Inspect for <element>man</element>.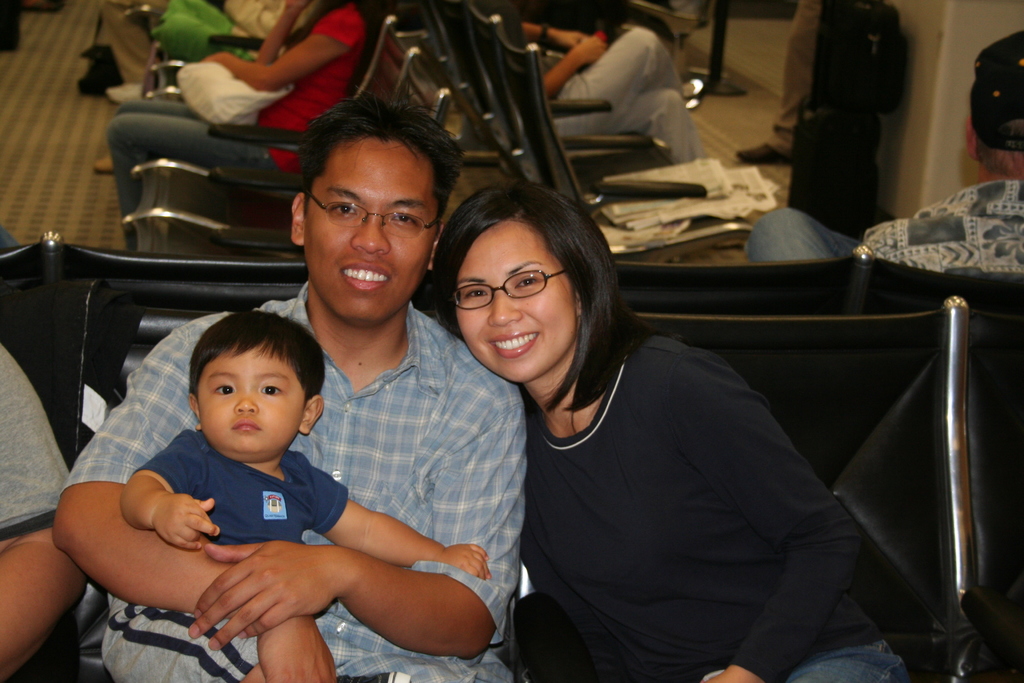
Inspection: (104, 0, 182, 94).
